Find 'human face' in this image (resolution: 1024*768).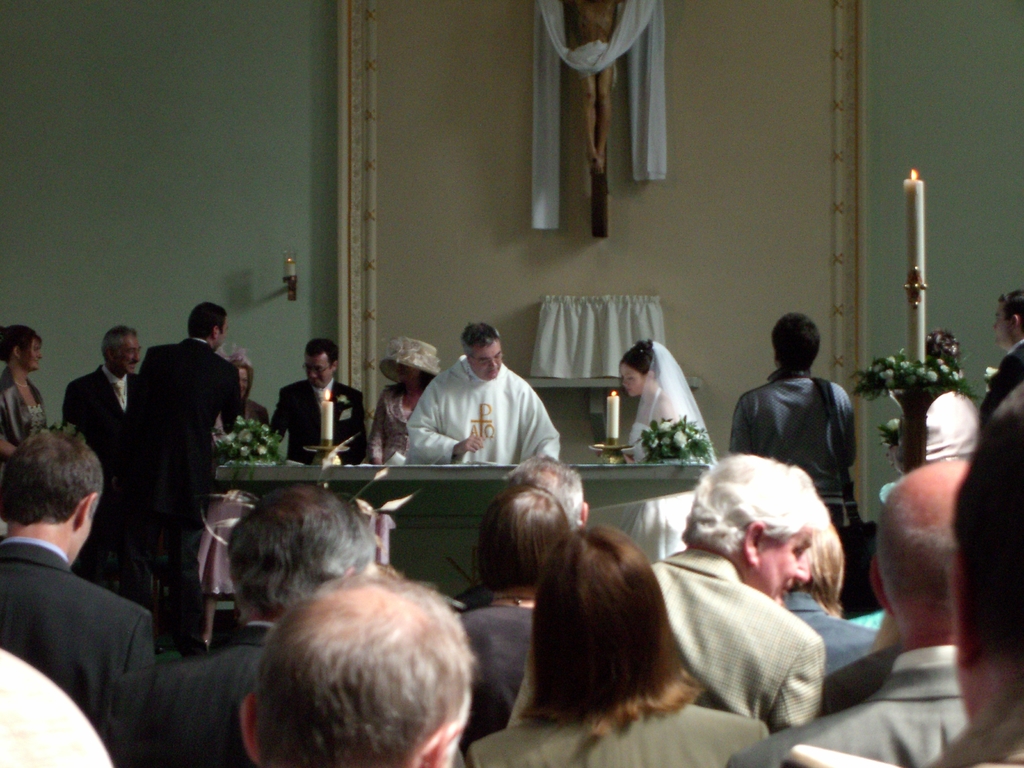
[x1=465, y1=336, x2=504, y2=380].
